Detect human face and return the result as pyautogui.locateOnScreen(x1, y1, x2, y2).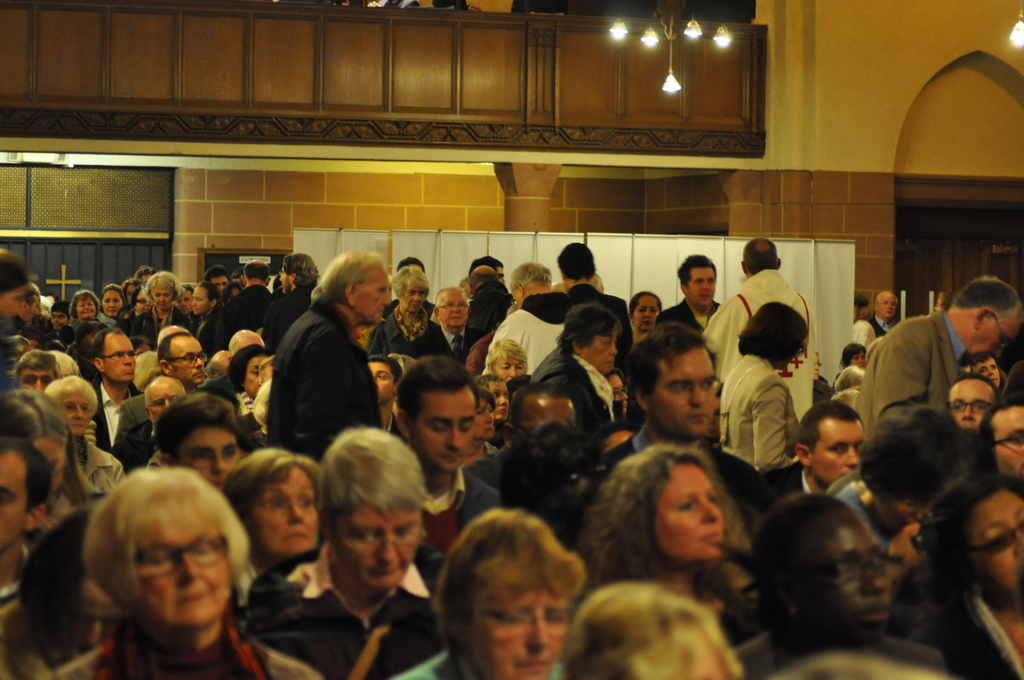
pyautogui.locateOnScreen(684, 268, 723, 311).
